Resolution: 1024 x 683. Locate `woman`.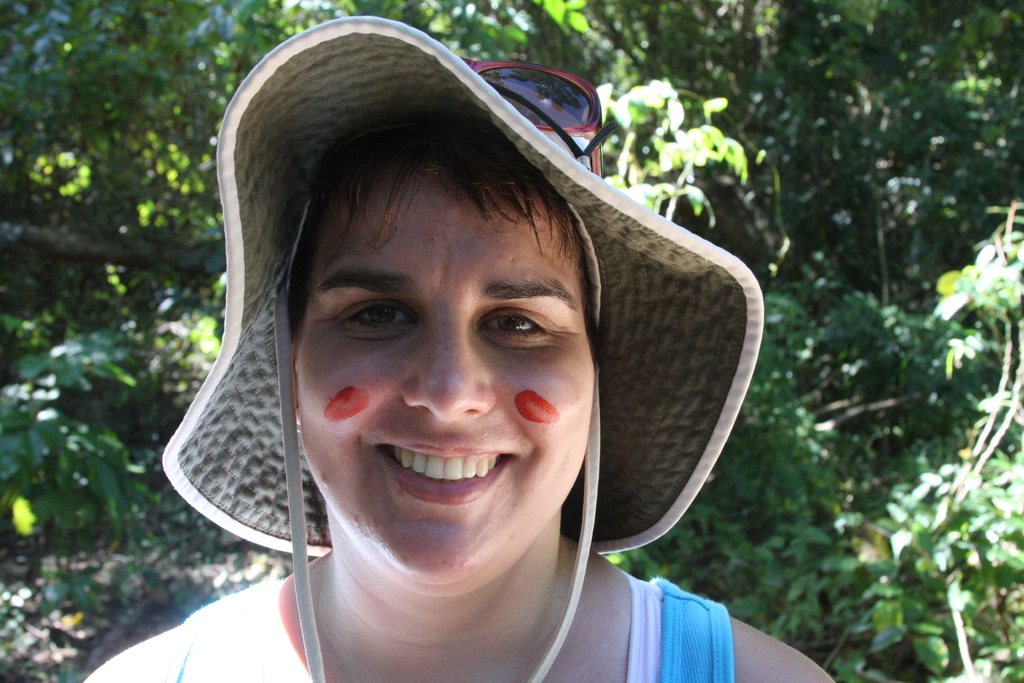
box(83, 15, 841, 682).
